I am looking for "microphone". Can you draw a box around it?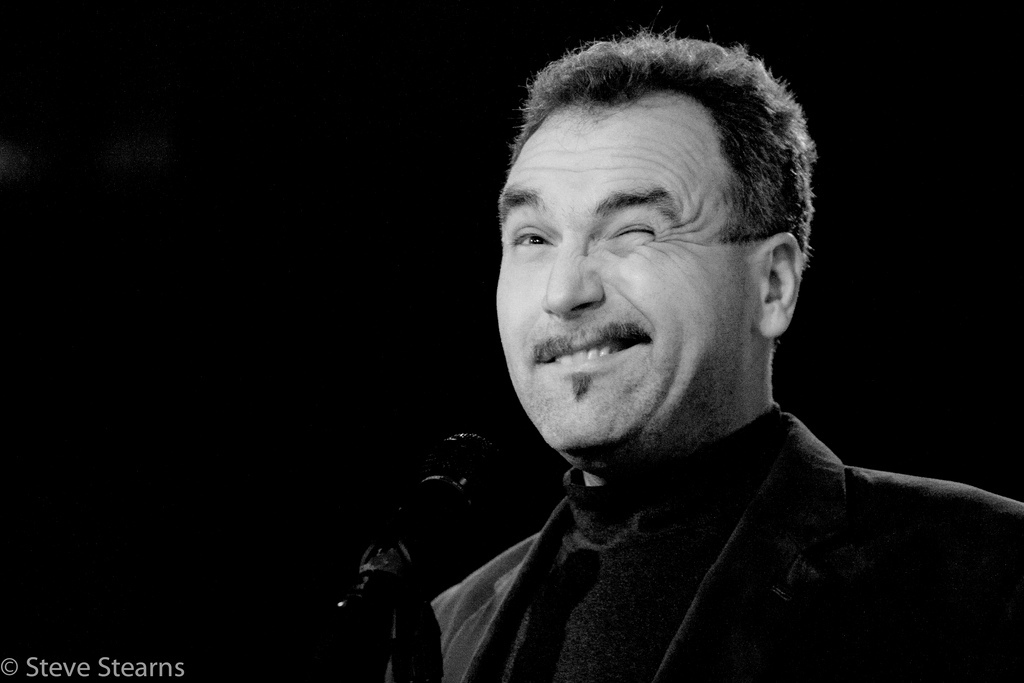
Sure, the bounding box is BBox(358, 419, 521, 586).
